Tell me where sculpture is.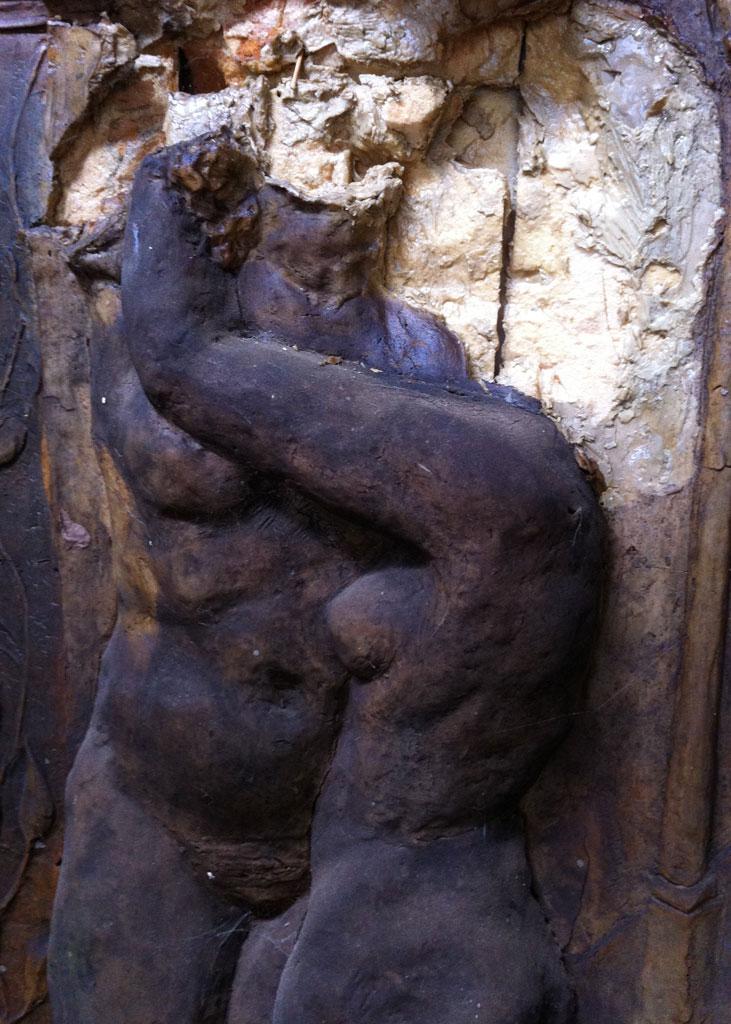
sculpture is at x1=119 y1=127 x2=607 y2=1023.
